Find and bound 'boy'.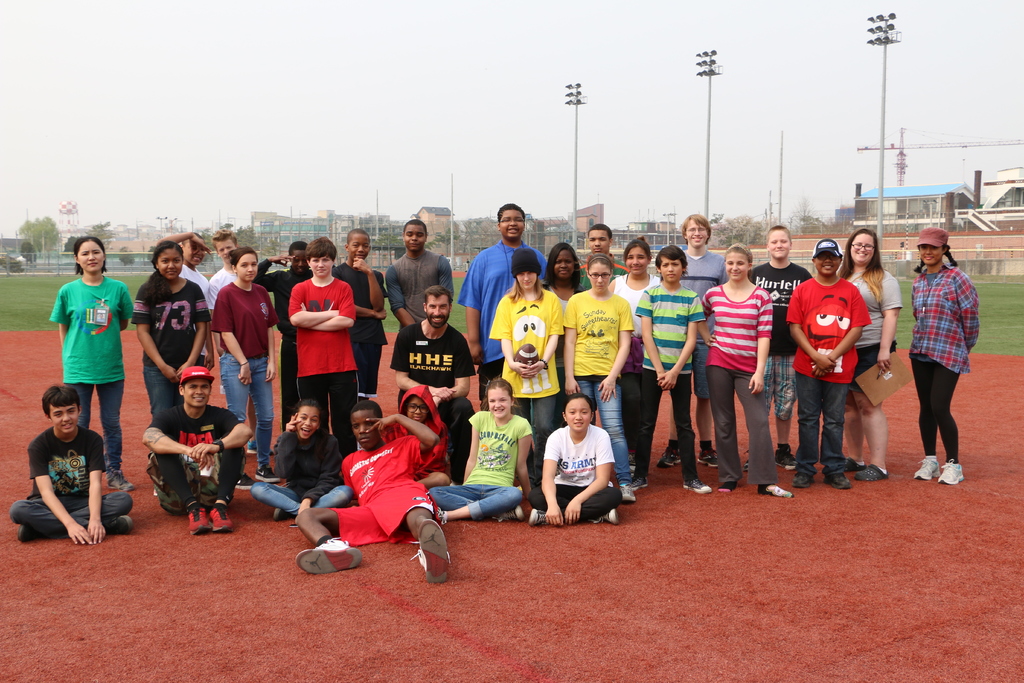
Bound: left=788, top=239, right=872, bottom=488.
